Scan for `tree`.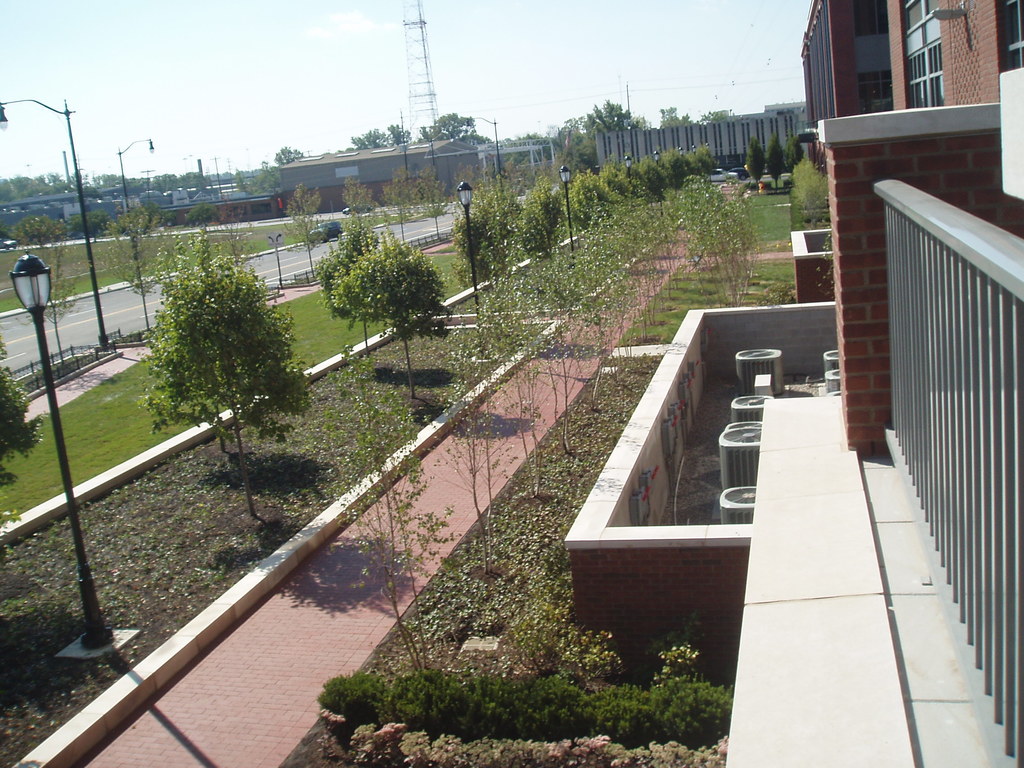
Scan result: bbox(746, 135, 769, 189).
